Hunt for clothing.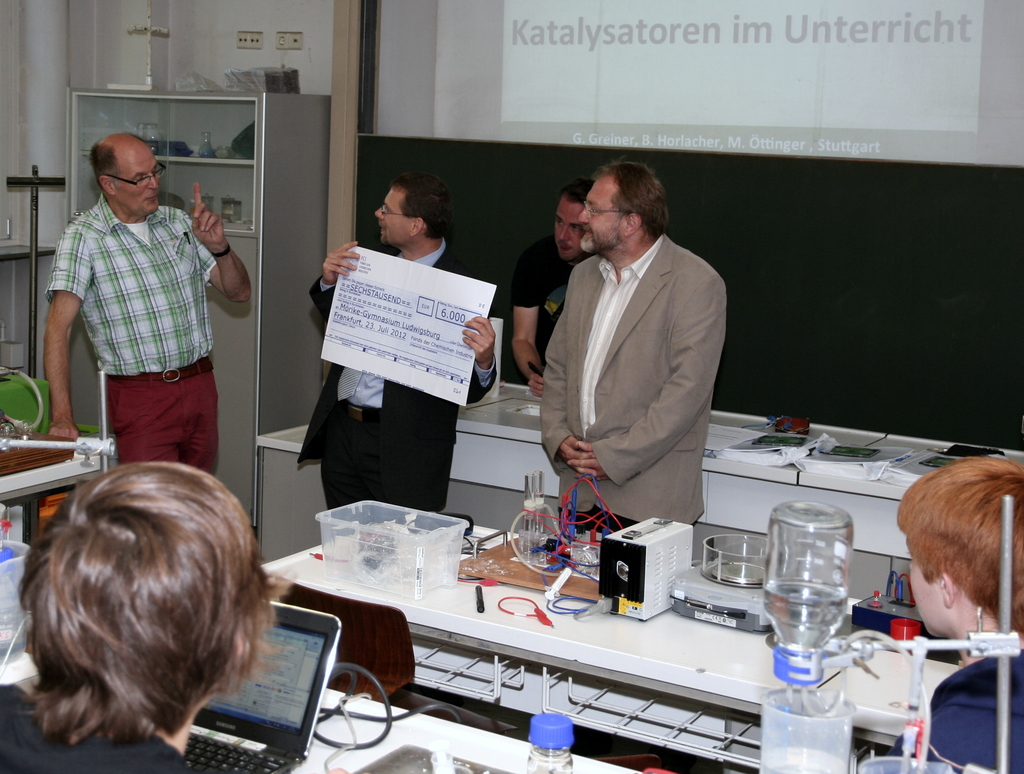
Hunted down at (x1=43, y1=196, x2=253, y2=483).
